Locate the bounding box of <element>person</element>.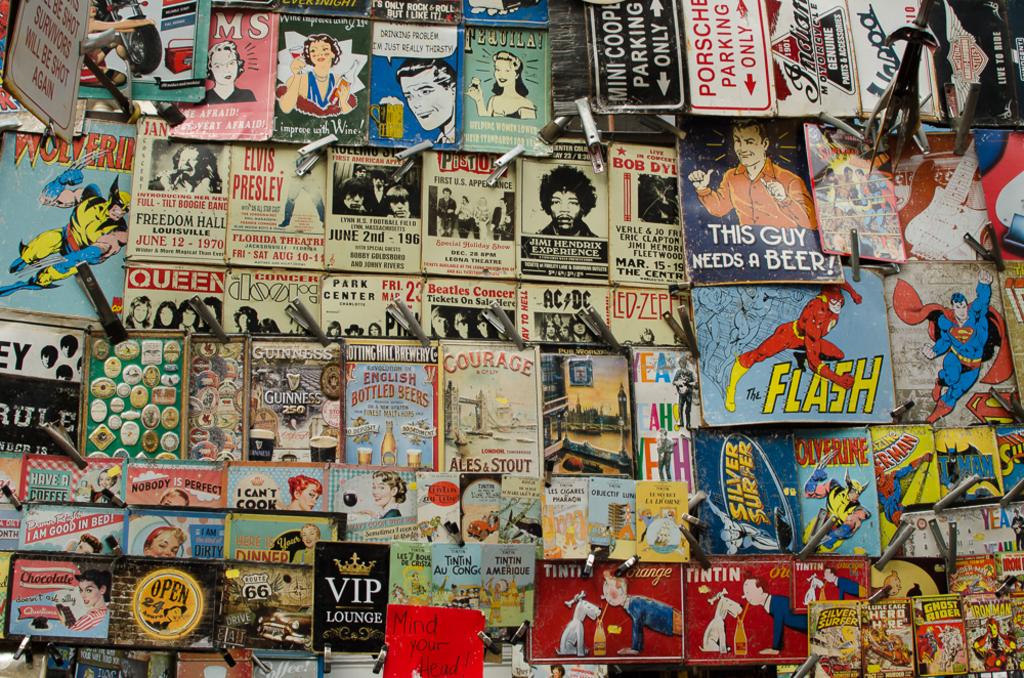
Bounding box: [x1=124, y1=292, x2=156, y2=329].
